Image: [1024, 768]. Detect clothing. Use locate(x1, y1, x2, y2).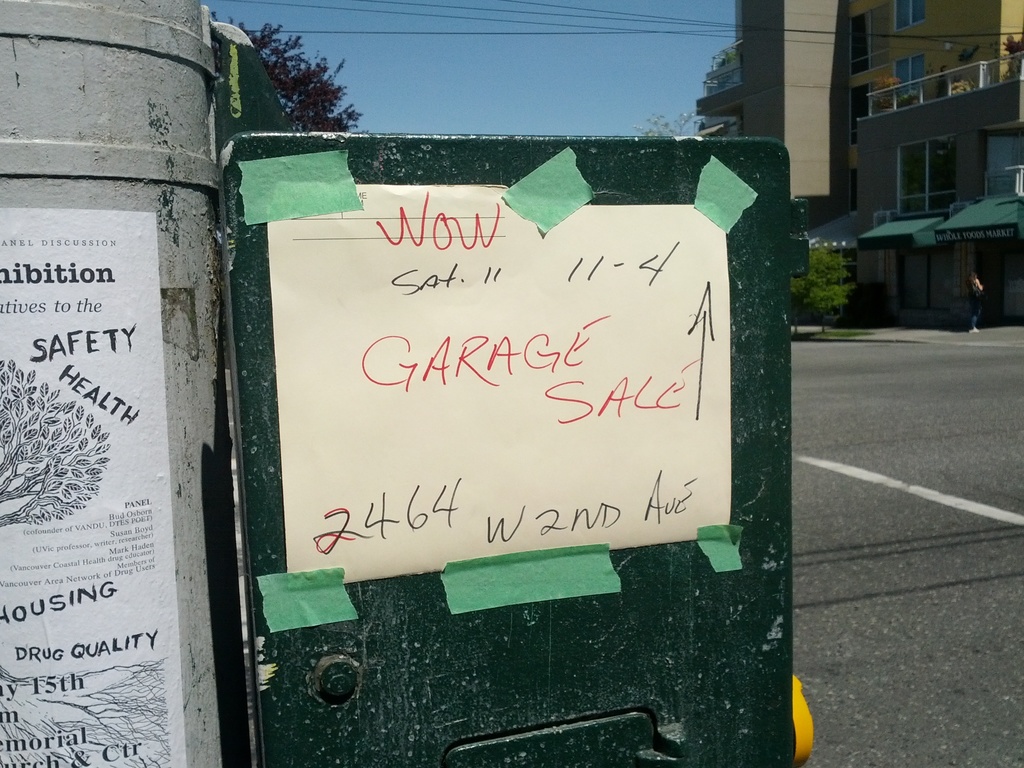
locate(968, 284, 979, 333).
